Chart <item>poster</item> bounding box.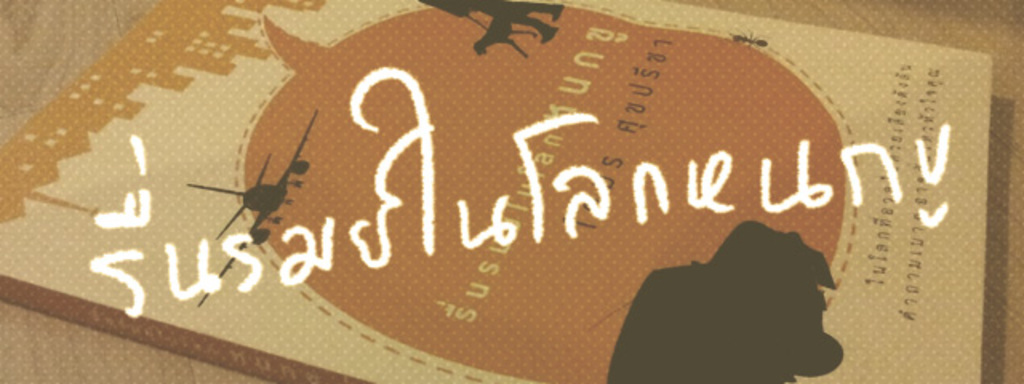
Charted: detection(0, 0, 1022, 382).
